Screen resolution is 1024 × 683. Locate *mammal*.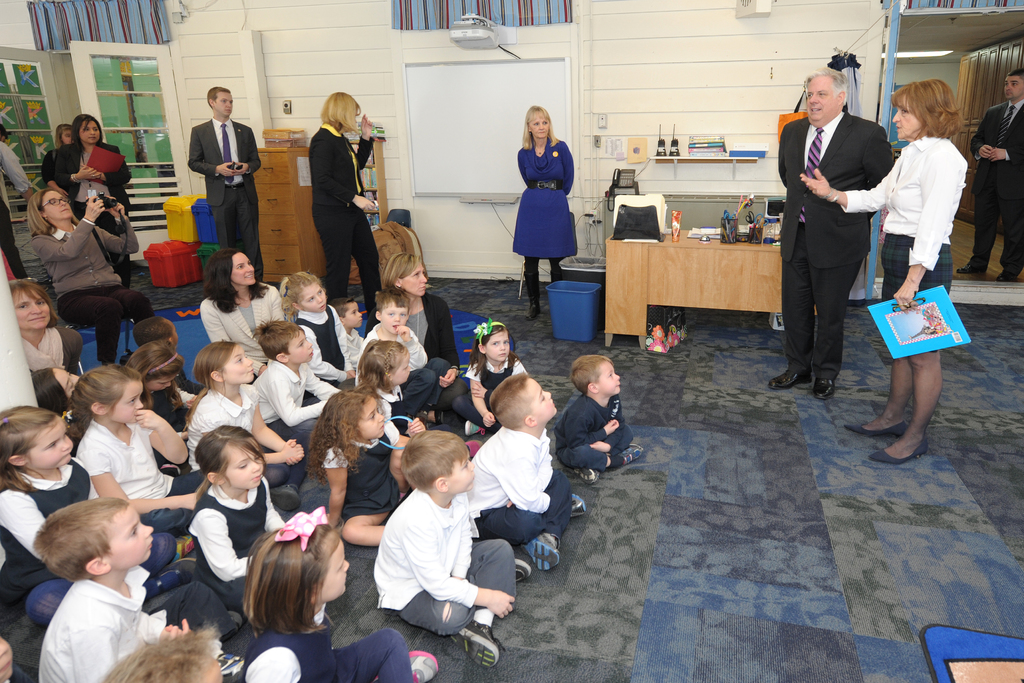
[957, 65, 1023, 283].
